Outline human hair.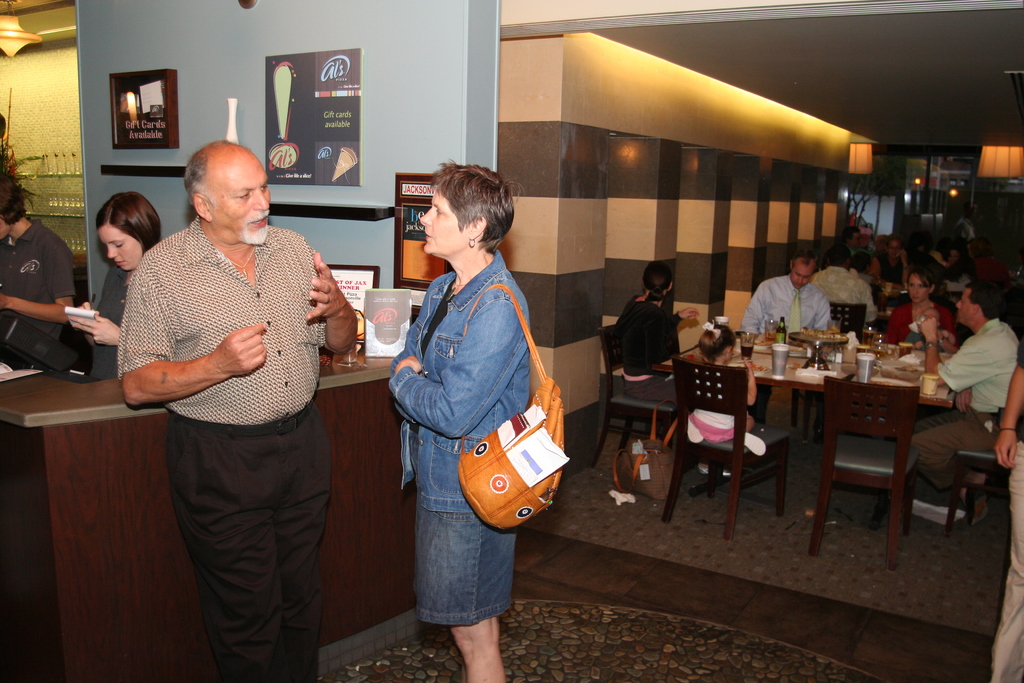
Outline: [left=97, top=190, right=161, bottom=259].
